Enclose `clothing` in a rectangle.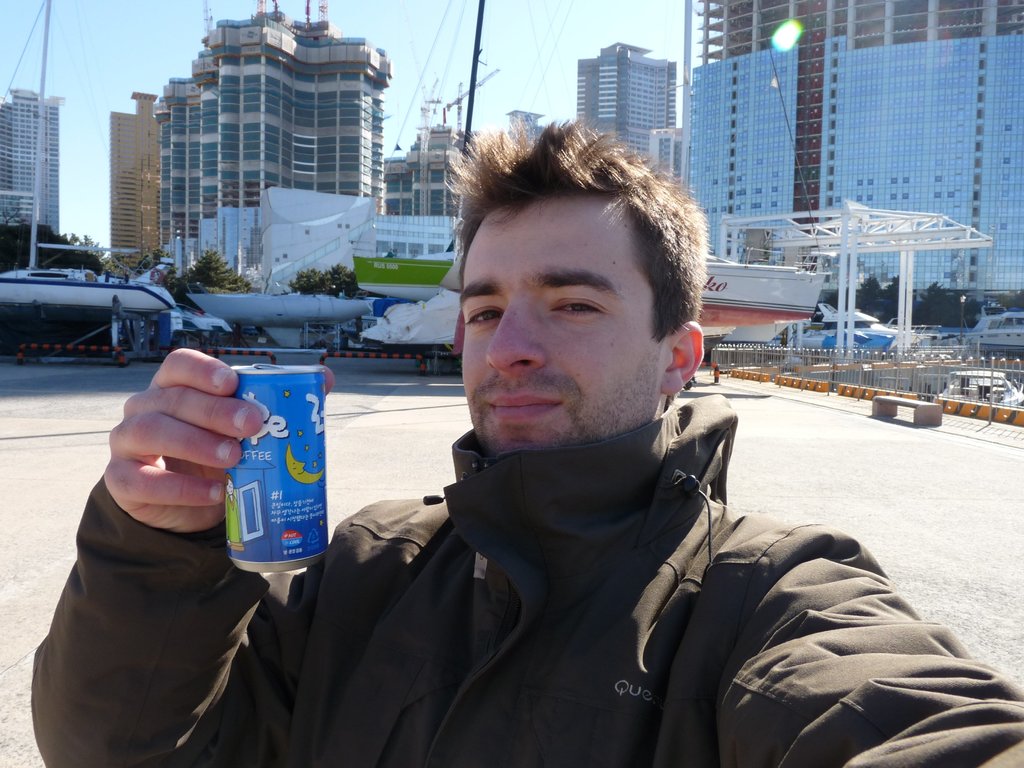
{"left": 36, "top": 395, "right": 1023, "bottom": 767}.
